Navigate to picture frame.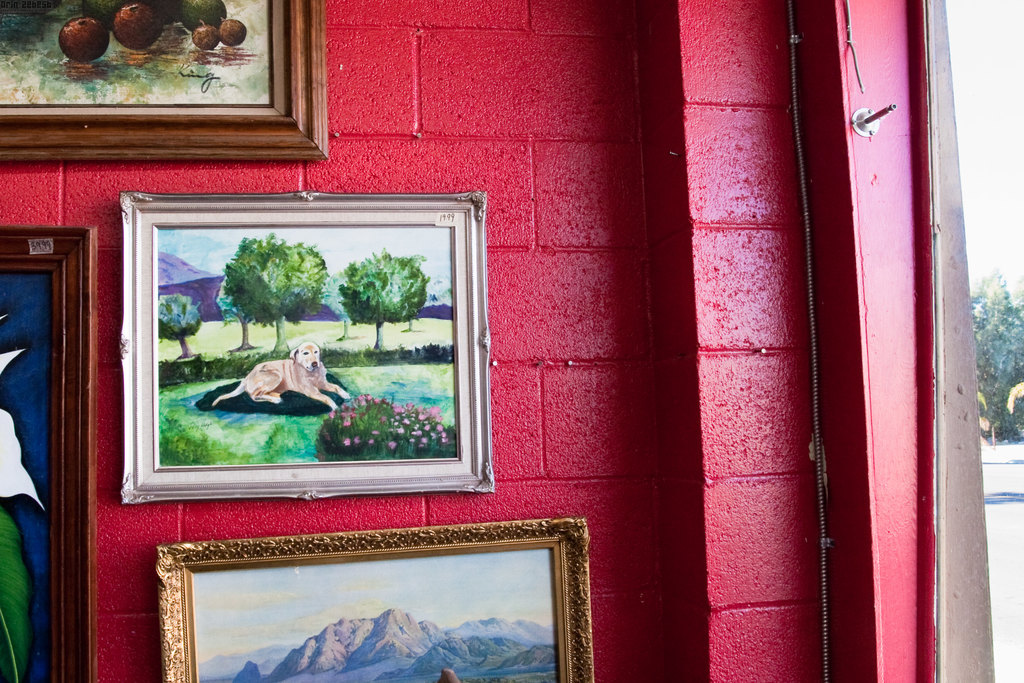
Navigation target: 0, 0, 327, 161.
